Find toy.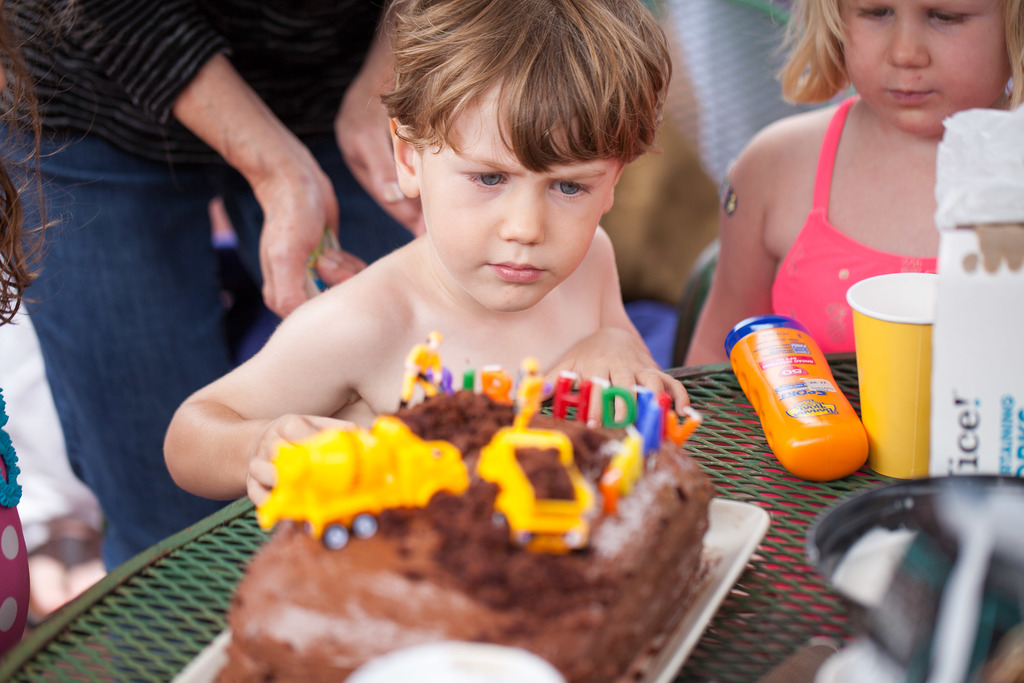
select_region(389, 335, 444, 409).
